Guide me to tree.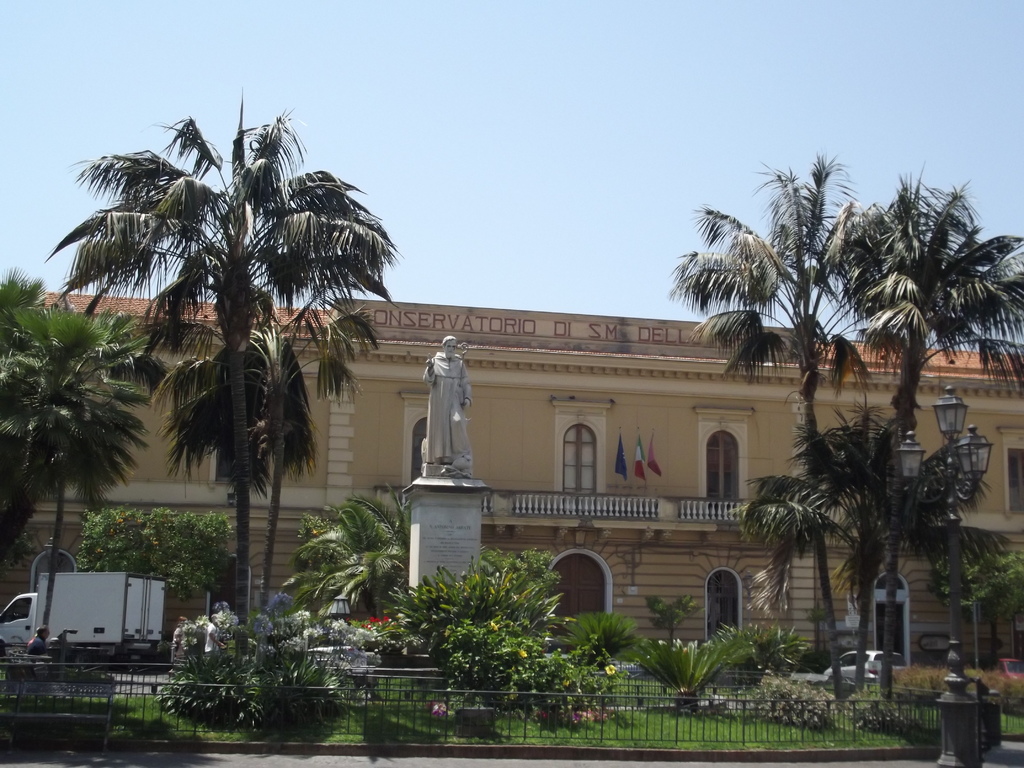
Guidance: bbox(742, 625, 812, 691).
